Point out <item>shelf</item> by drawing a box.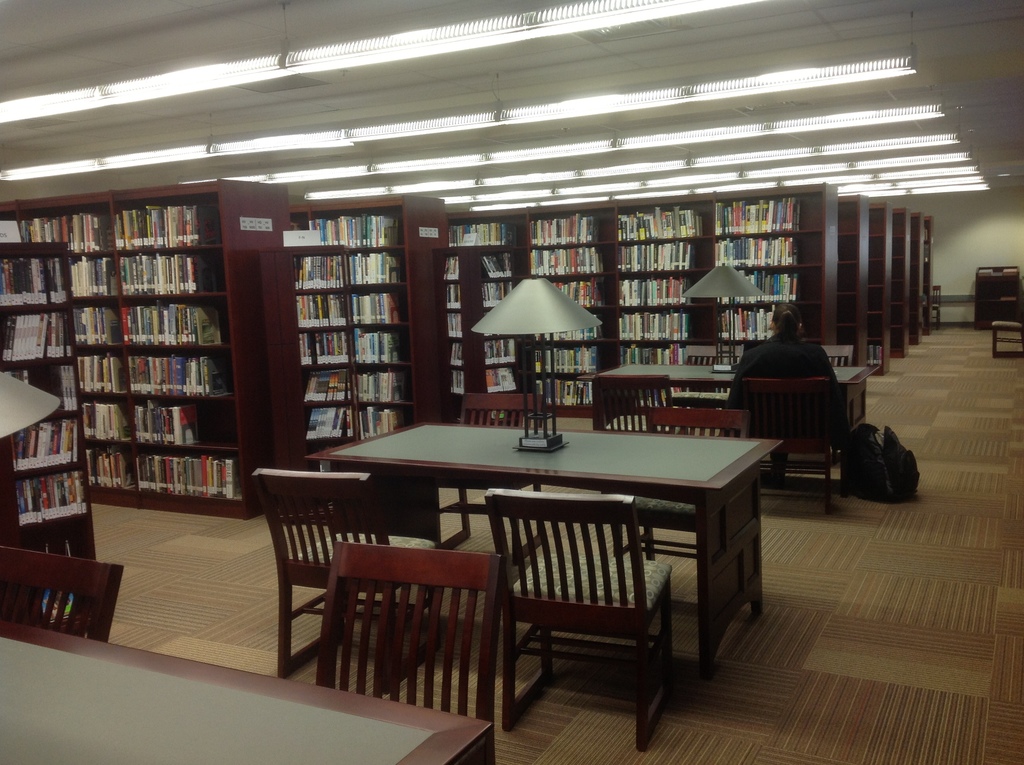
616, 273, 684, 302.
